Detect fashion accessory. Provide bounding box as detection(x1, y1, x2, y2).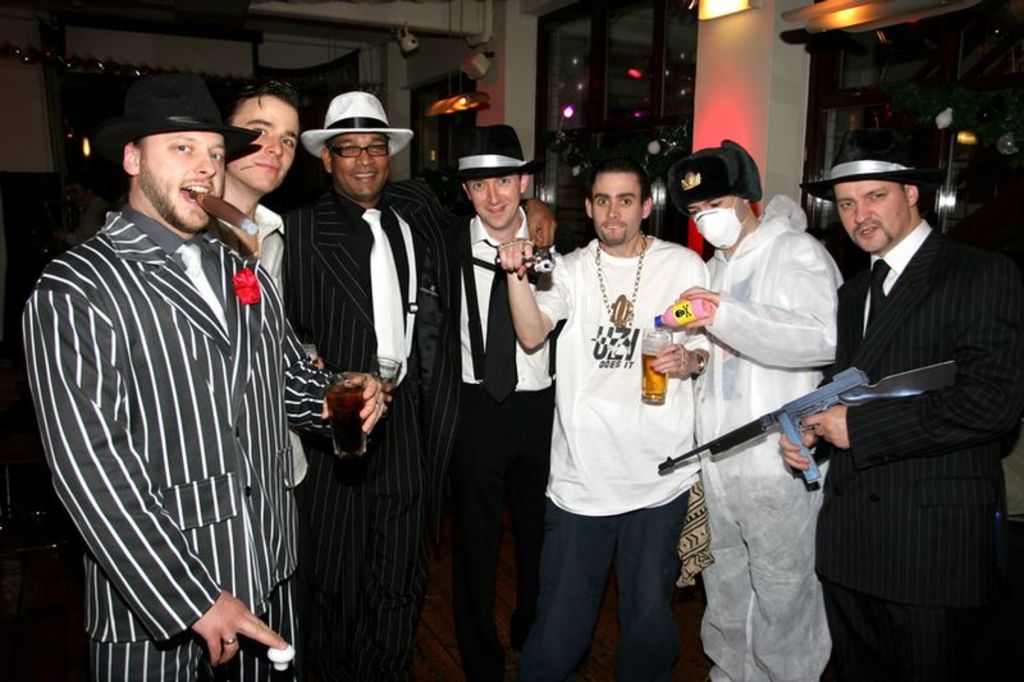
detection(696, 352, 707, 376).
